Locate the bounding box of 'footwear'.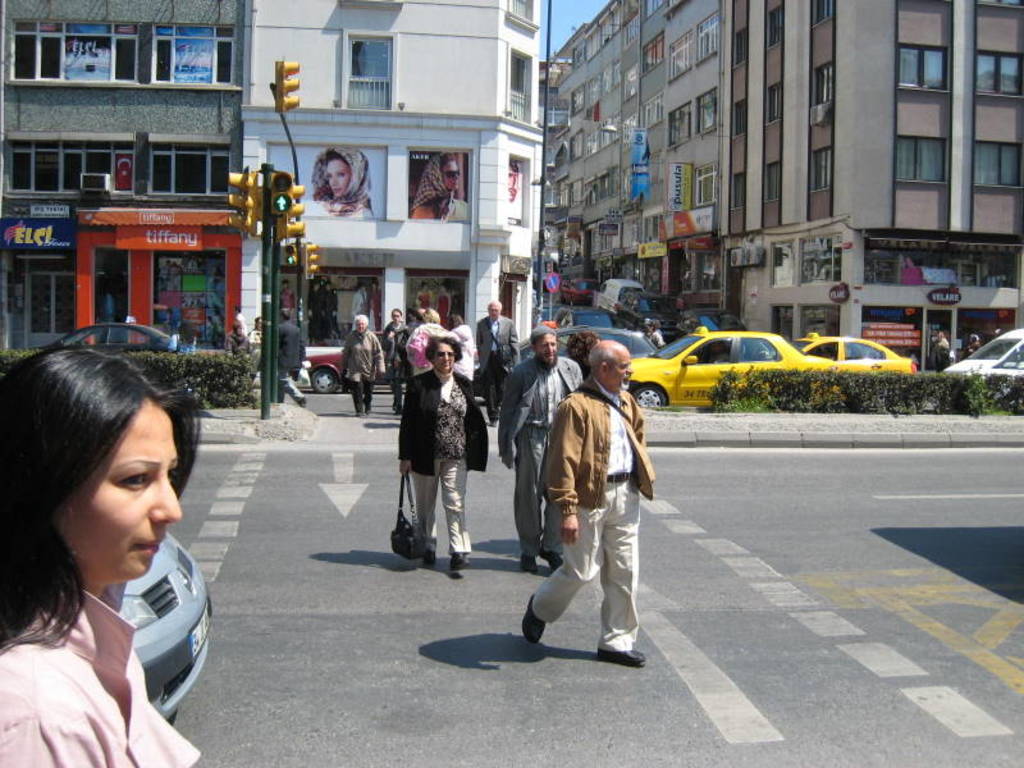
Bounding box: detection(539, 545, 562, 571).
